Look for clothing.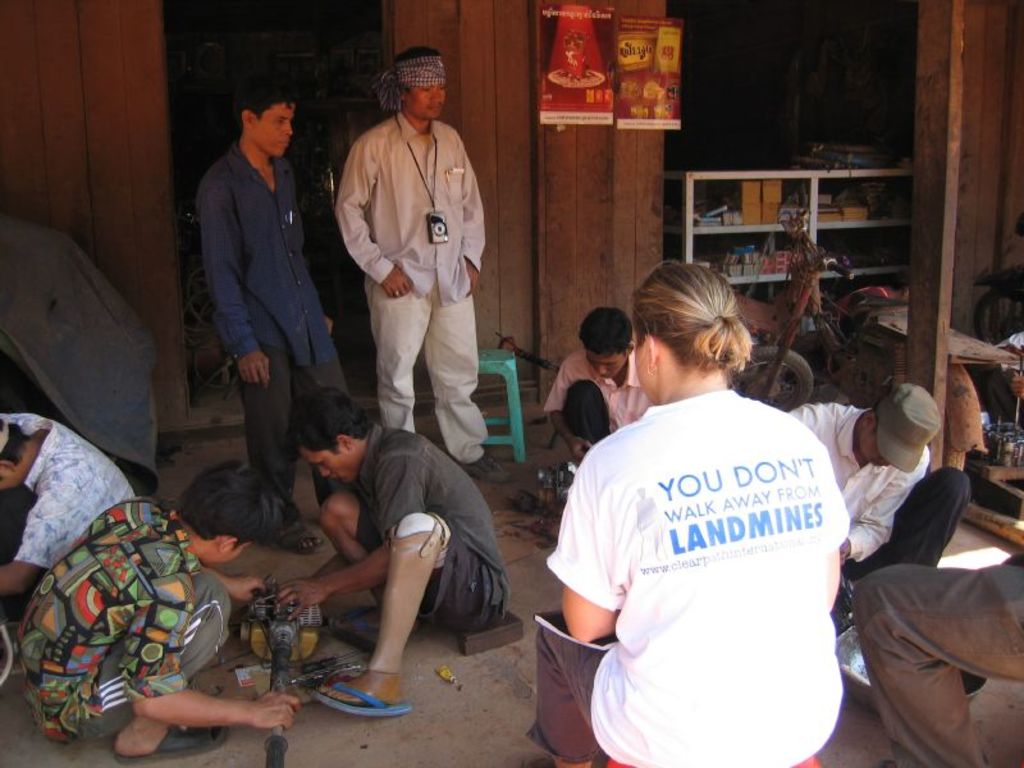
Found: <box>858,562,1023,767</box>.
